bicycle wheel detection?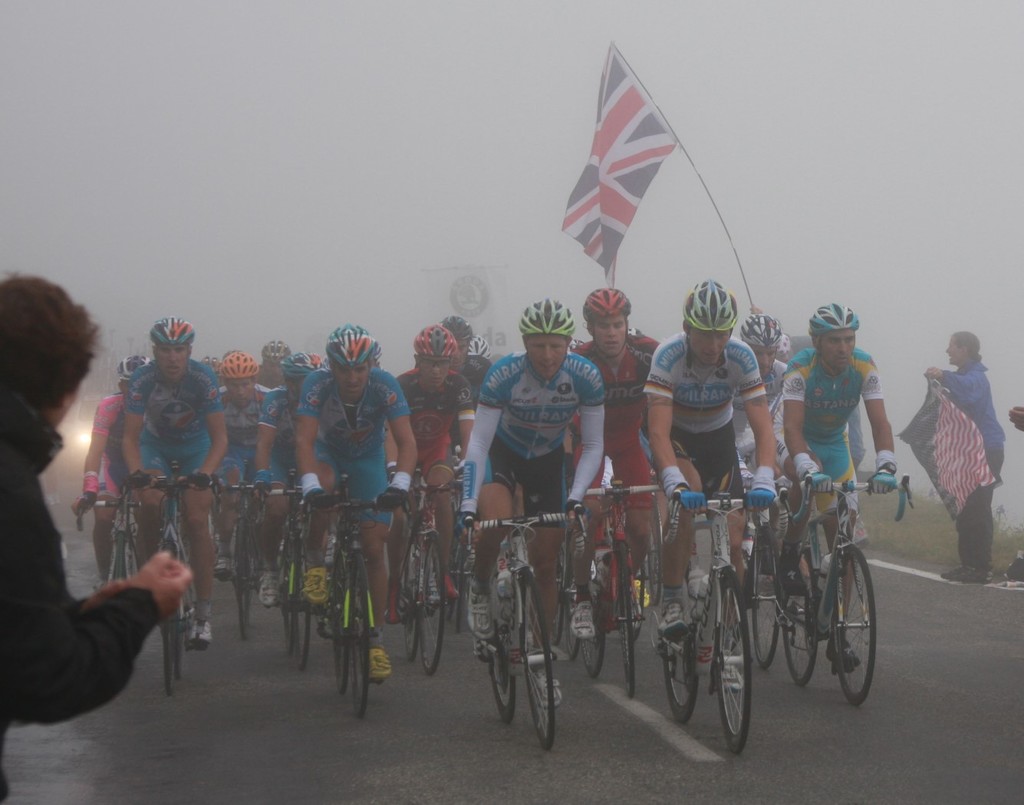
<region>828, 544, 880, 706</region>
